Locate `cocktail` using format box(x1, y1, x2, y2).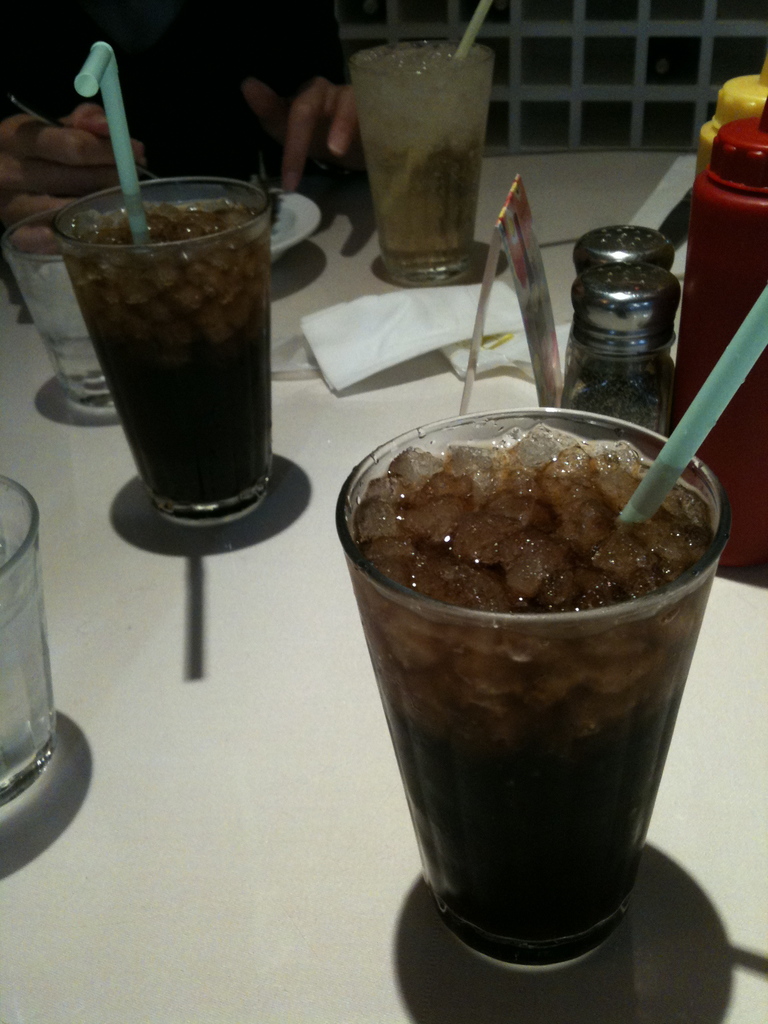
box(320, 381, 737, 941).
